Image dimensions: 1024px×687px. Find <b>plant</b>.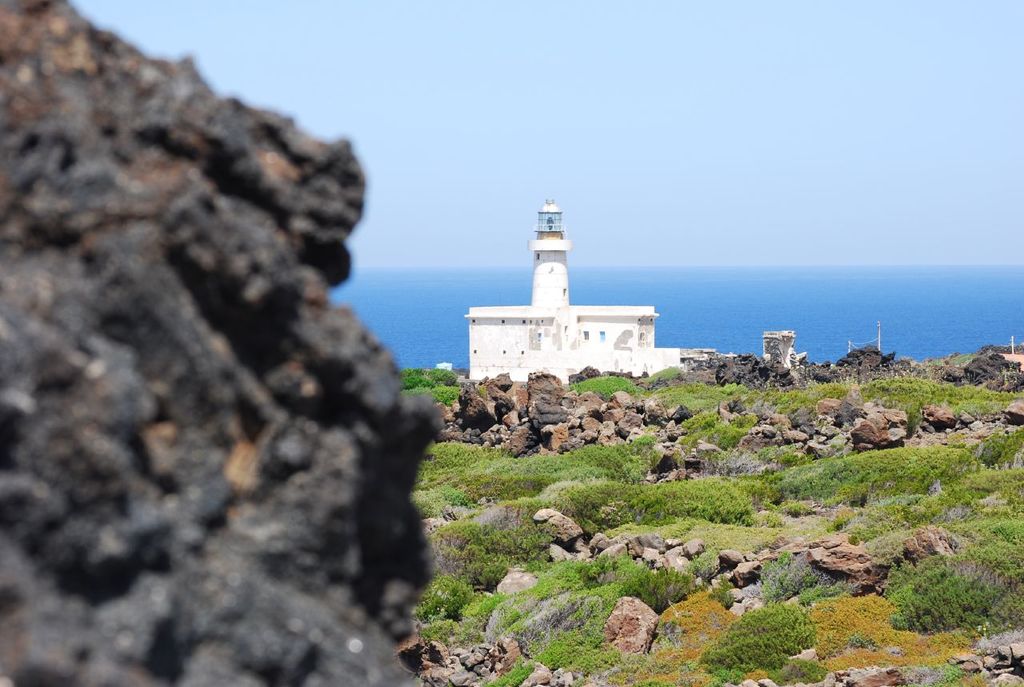
x1=858, y1=378, x2=1023, y2=435.
